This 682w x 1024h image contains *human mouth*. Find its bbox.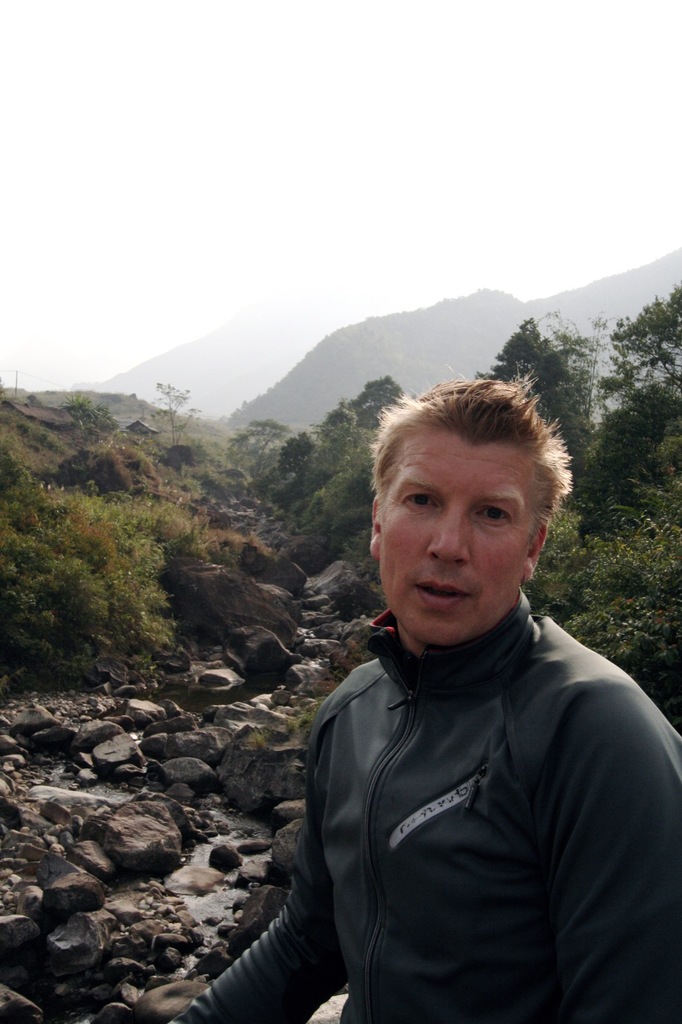
<bbox>419, 577, 472, 610</bbox>.
